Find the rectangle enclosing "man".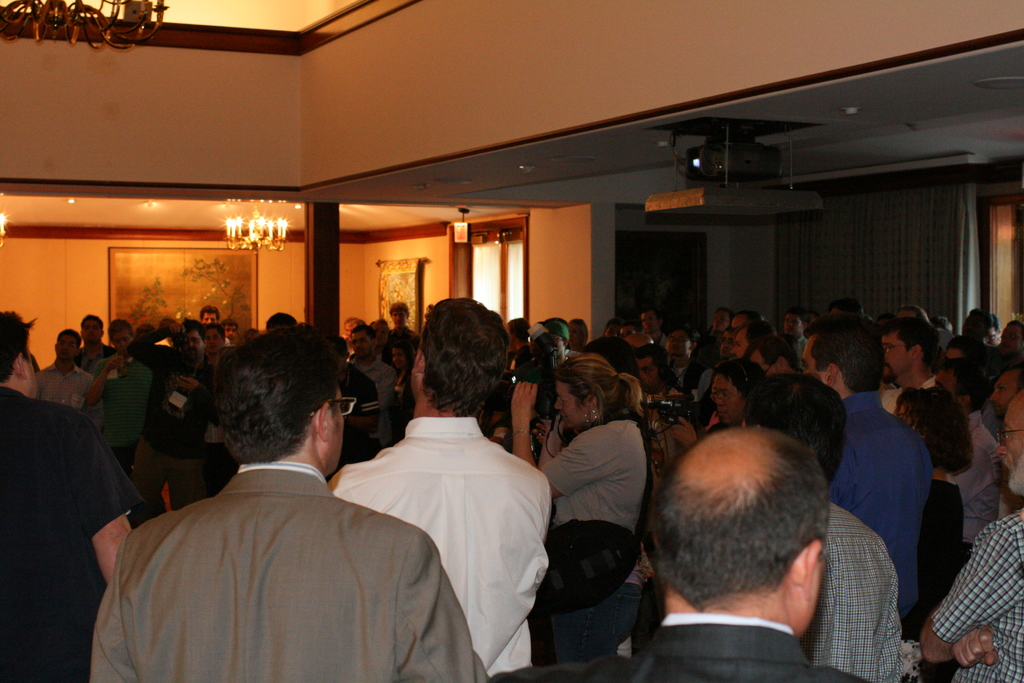
locate(996, 313, 1023, 361).
